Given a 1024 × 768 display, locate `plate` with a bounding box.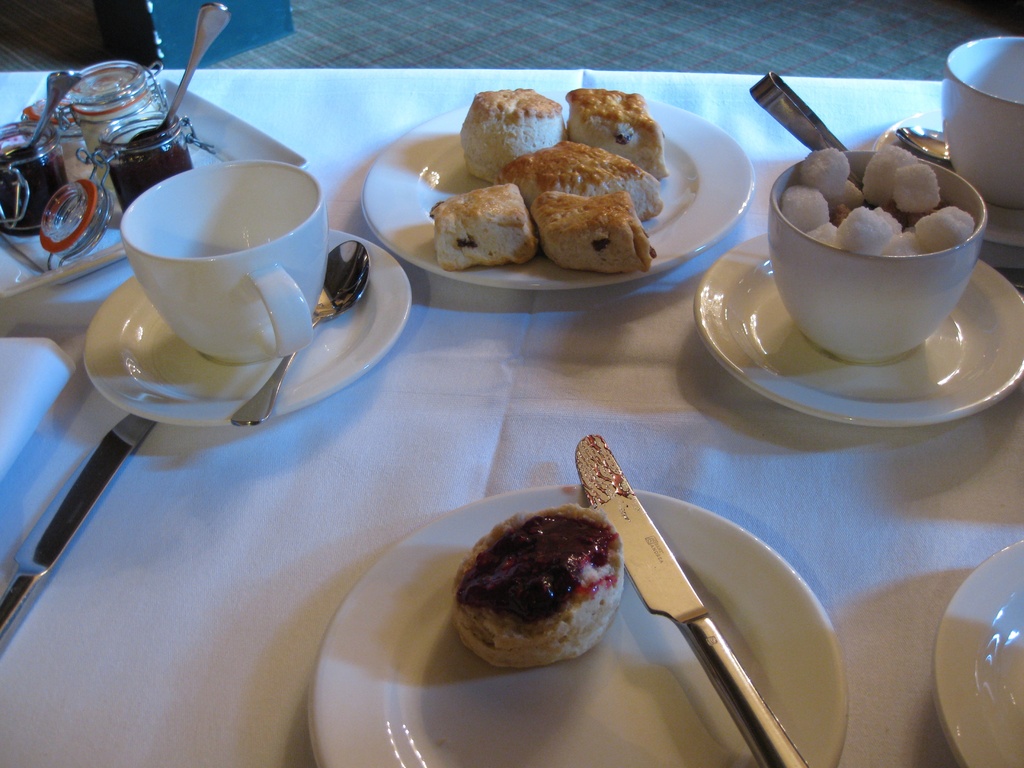
Located: BBox(82, 223, 415, 429).
